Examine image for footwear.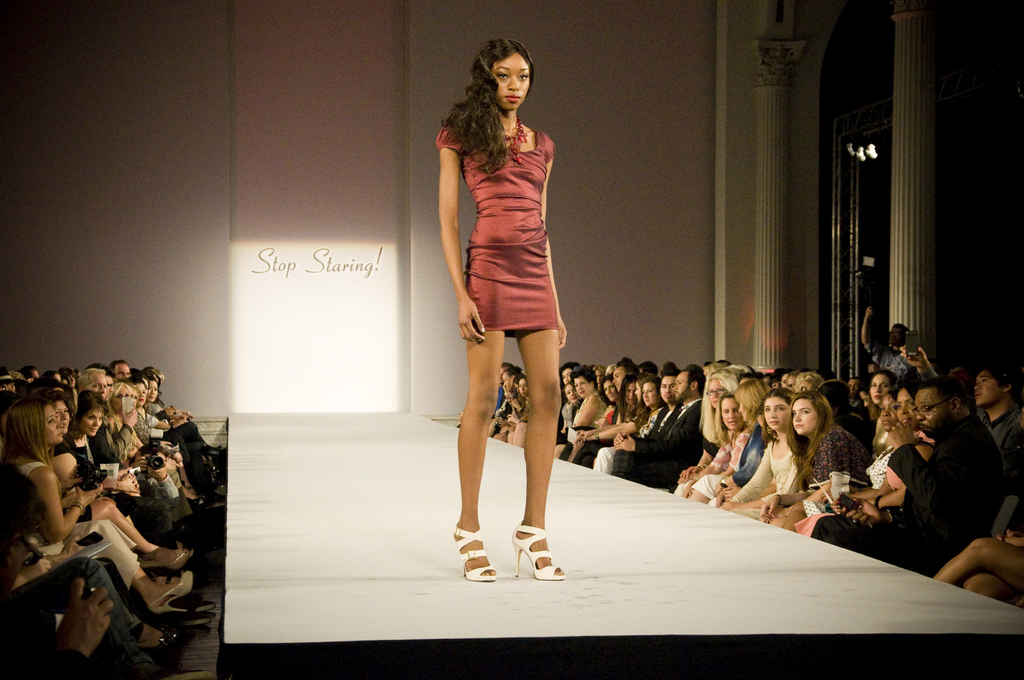
Examination result: BBox(513, 521, 566, 583).
